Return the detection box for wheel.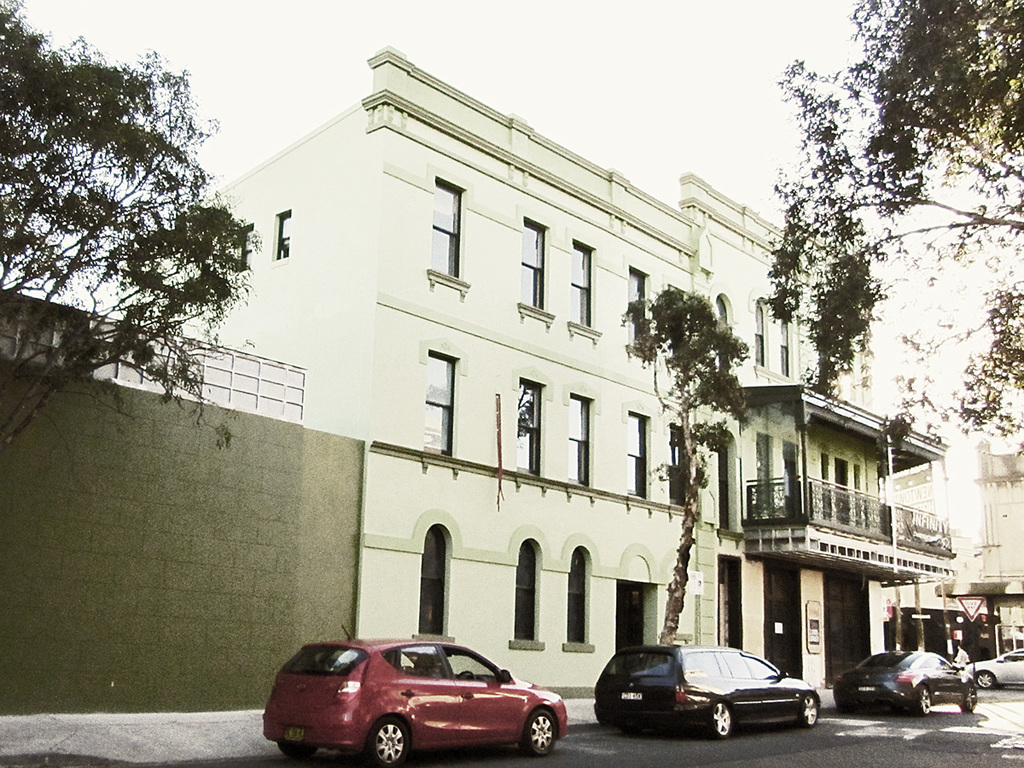
799 690 823 726.
